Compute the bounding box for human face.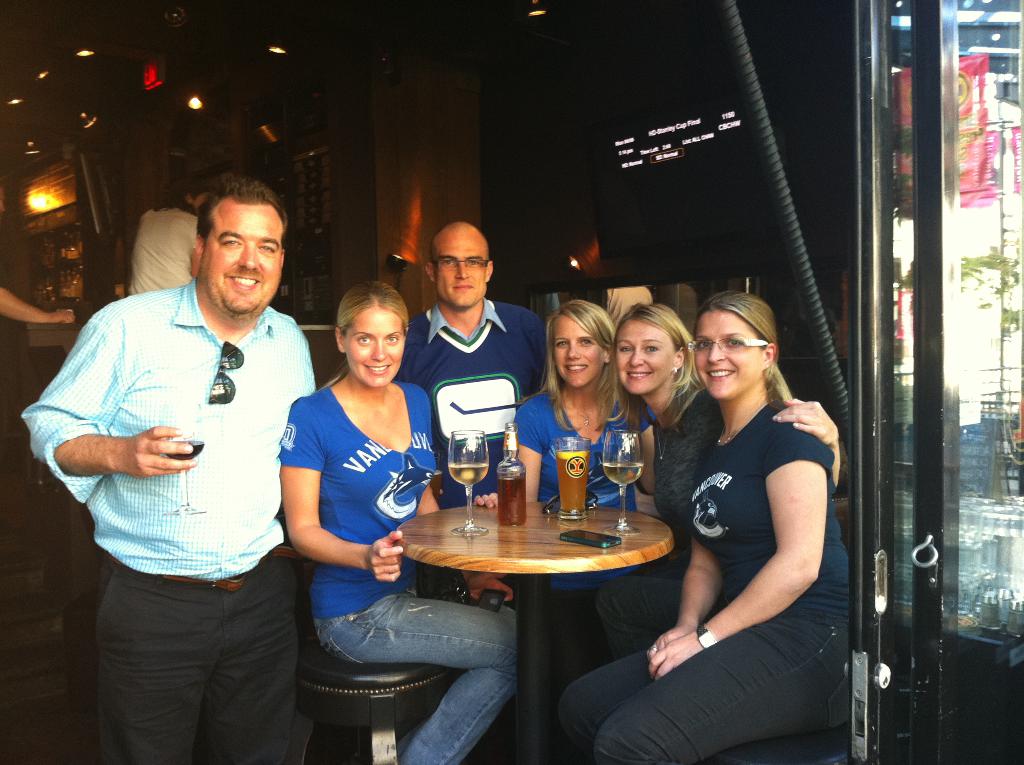
bbox=(440, 229, 486, 309).
